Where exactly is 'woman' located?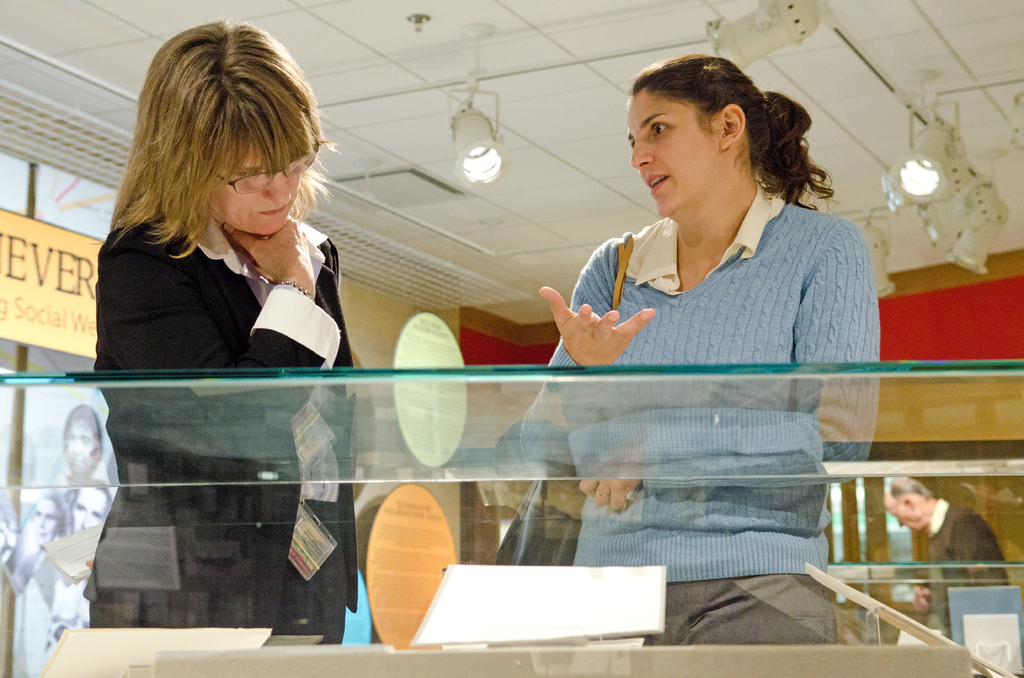
Its bounding box is <box>518,52,877,644</box>.
